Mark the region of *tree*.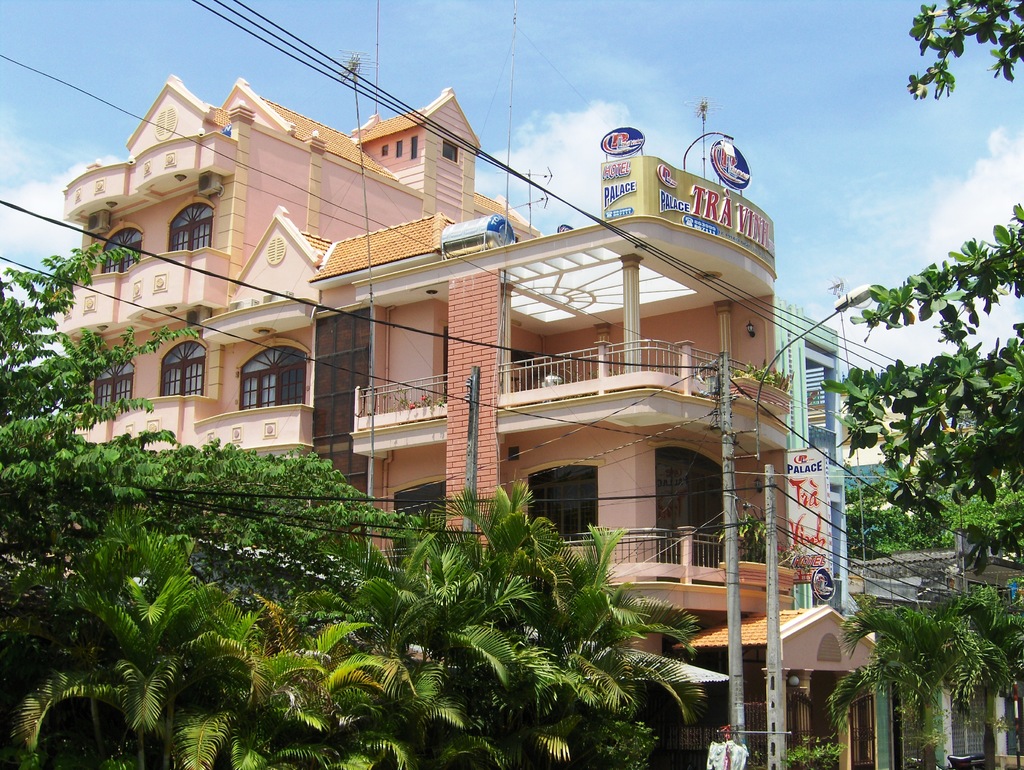
Region: [812, 0, 1023, 577].
